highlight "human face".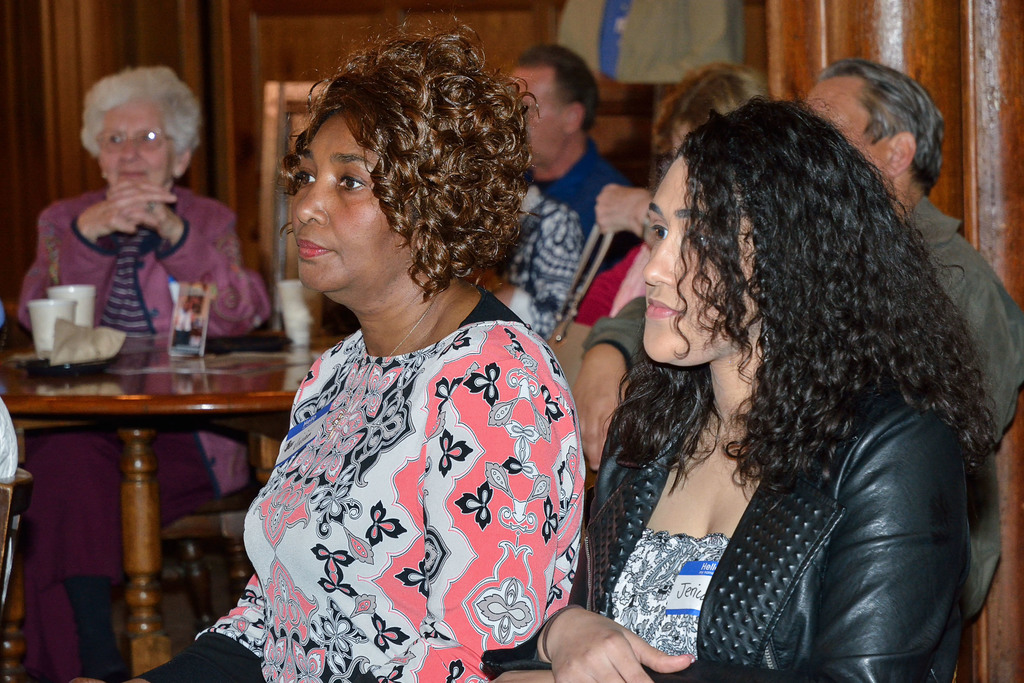
Highlighted region: select_region(99, 99, 180, 188).
